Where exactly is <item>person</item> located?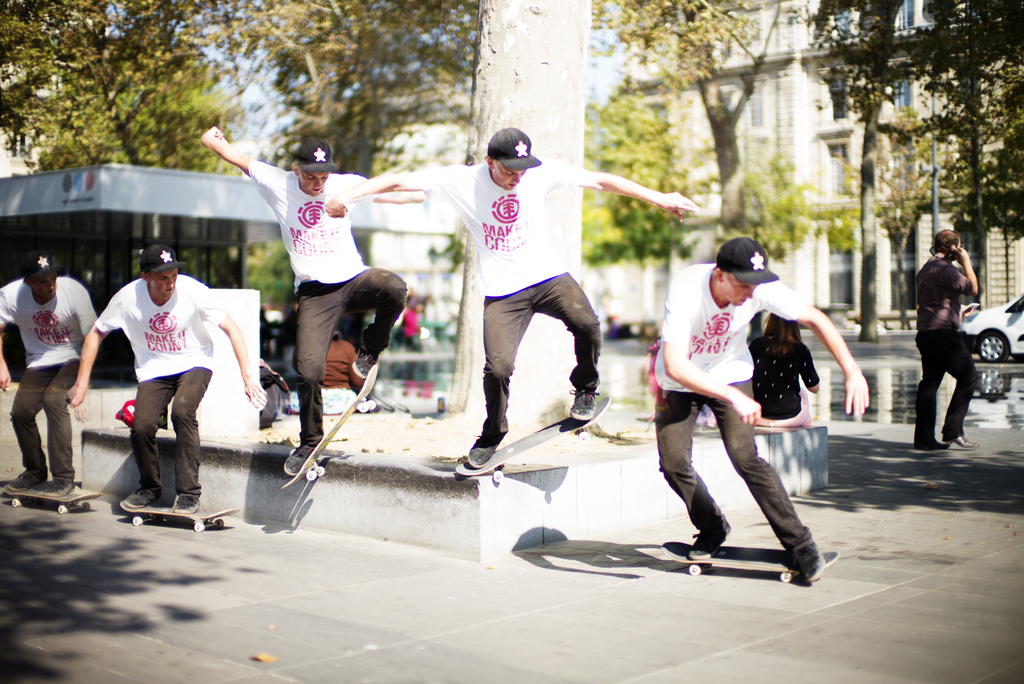
Its bounding box is [left=900, top=225, right=980, bottom=452].
